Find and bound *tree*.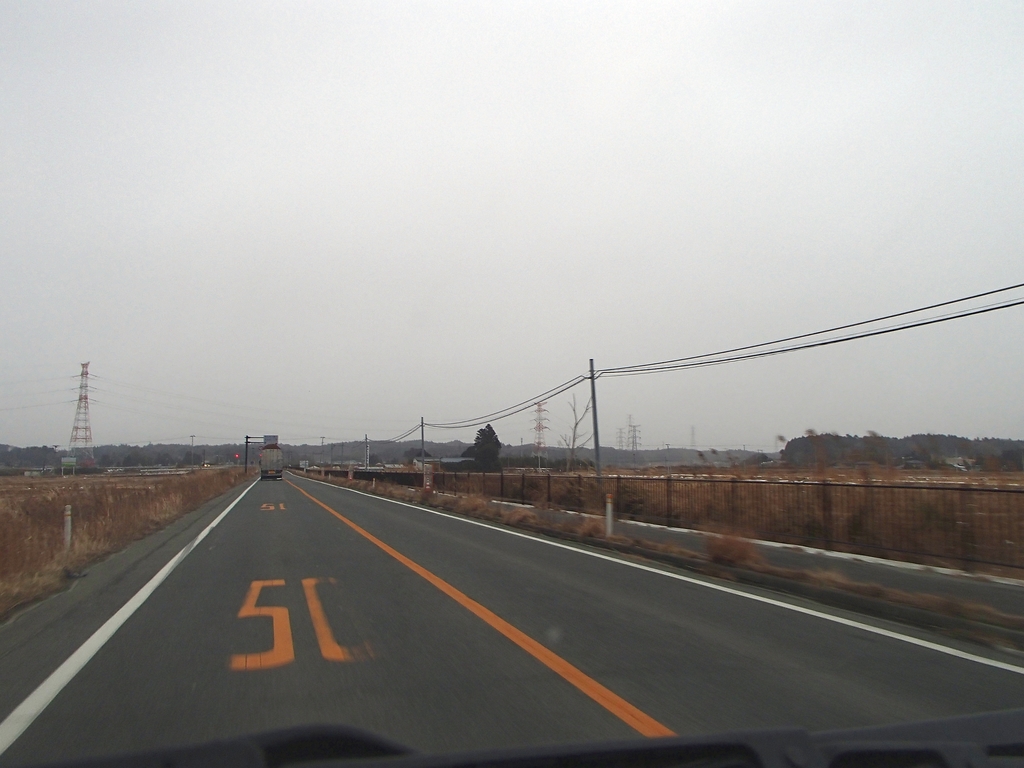
Bound: l=566, t=392, r=595, b=472.
